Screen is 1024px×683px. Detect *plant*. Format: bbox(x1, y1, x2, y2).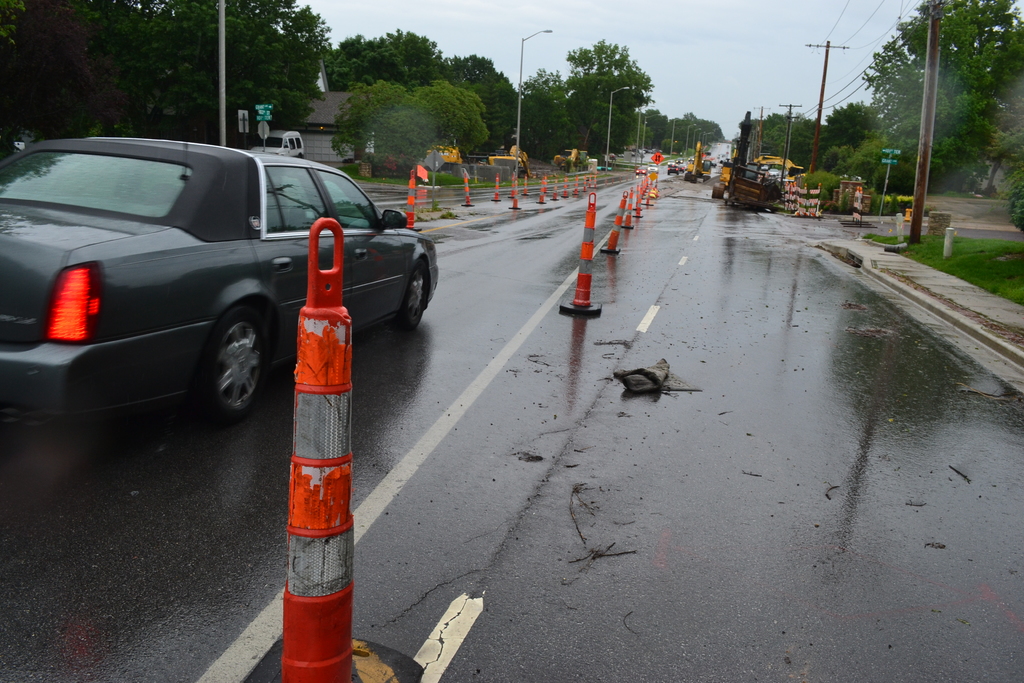
bbox(515, 171, 585, 187).
